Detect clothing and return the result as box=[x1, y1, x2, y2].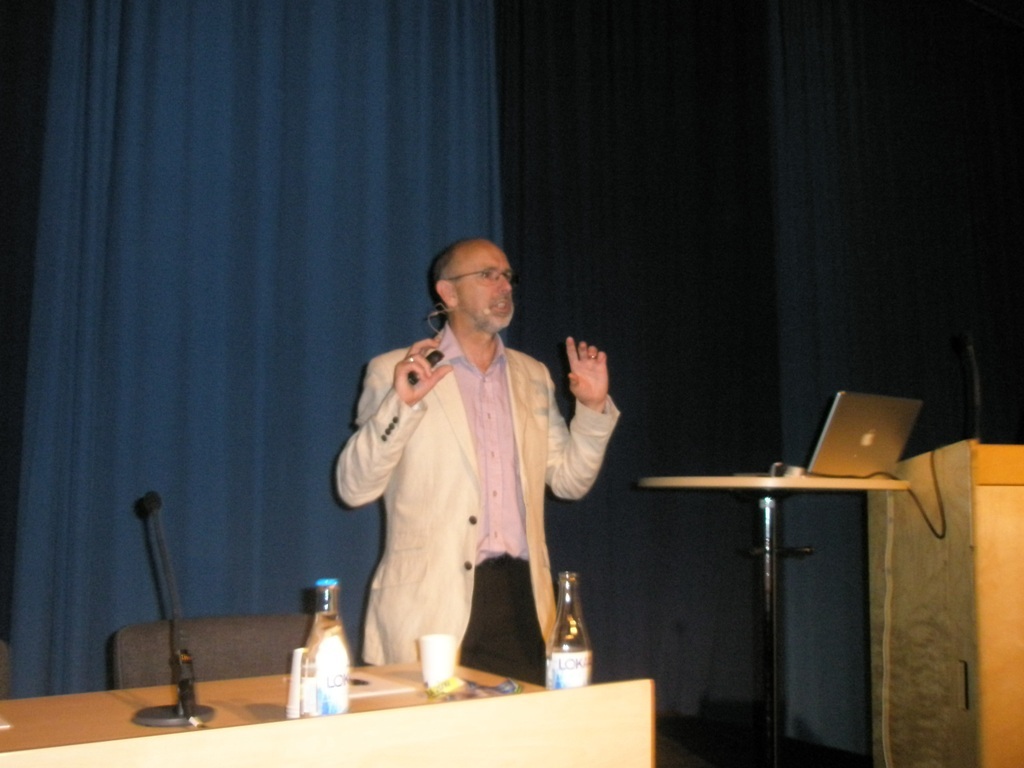
box=[326, 303, 596, 694].
